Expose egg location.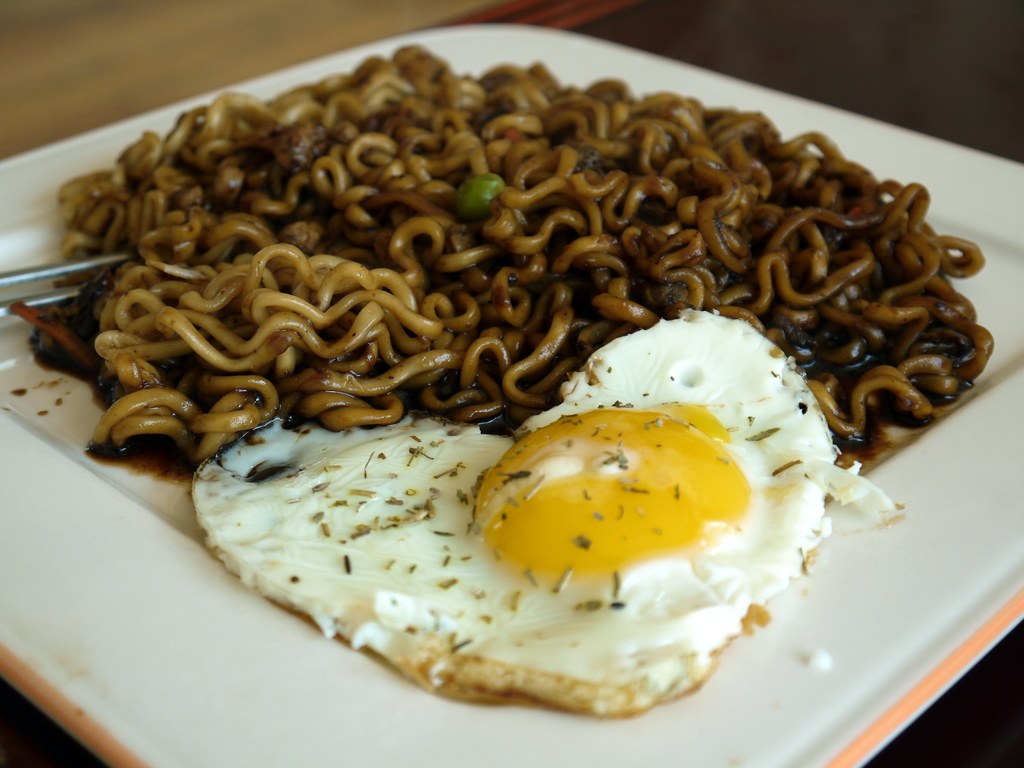
Exposed at {"left": 189, "top": 307, "right": 906, "bottom": 716}.
